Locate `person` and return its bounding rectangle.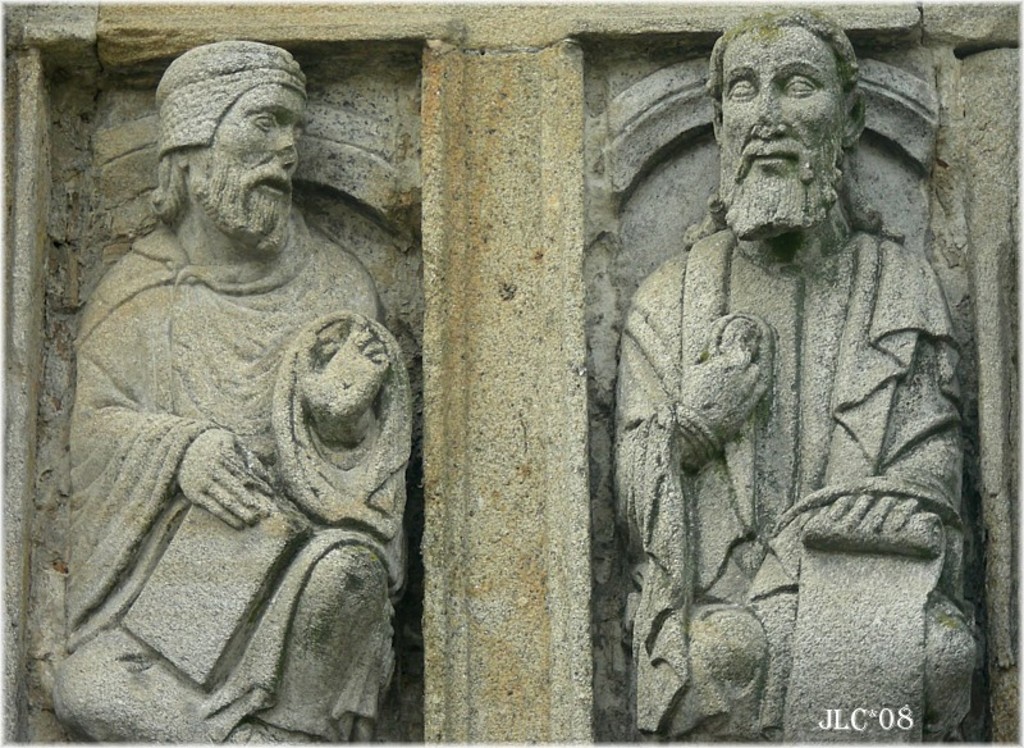
{"x1": 607, "y1": 4, "x2": 970, "y2": 747}.
